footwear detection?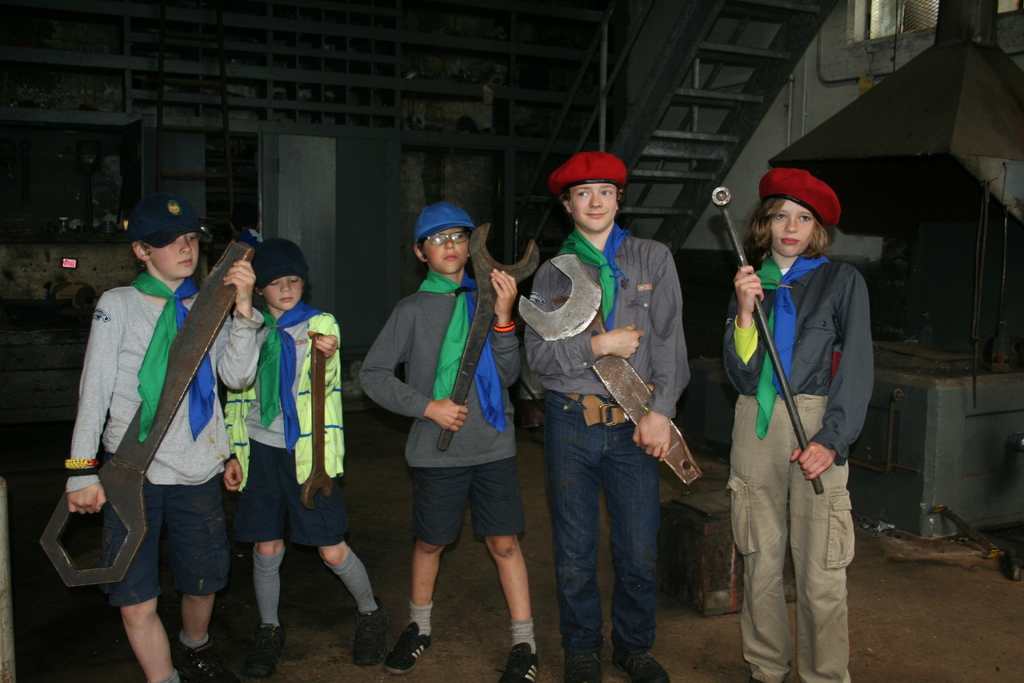
locate(383, 620, 435, 675)
